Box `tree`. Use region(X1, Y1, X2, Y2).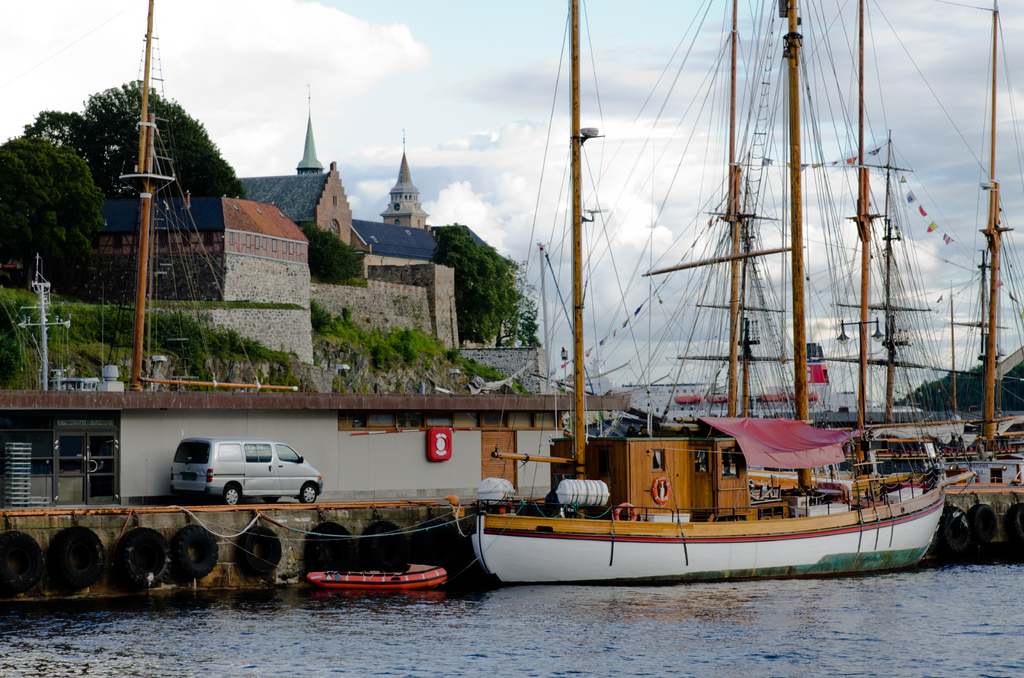
region(300, 220, 351, 282).
